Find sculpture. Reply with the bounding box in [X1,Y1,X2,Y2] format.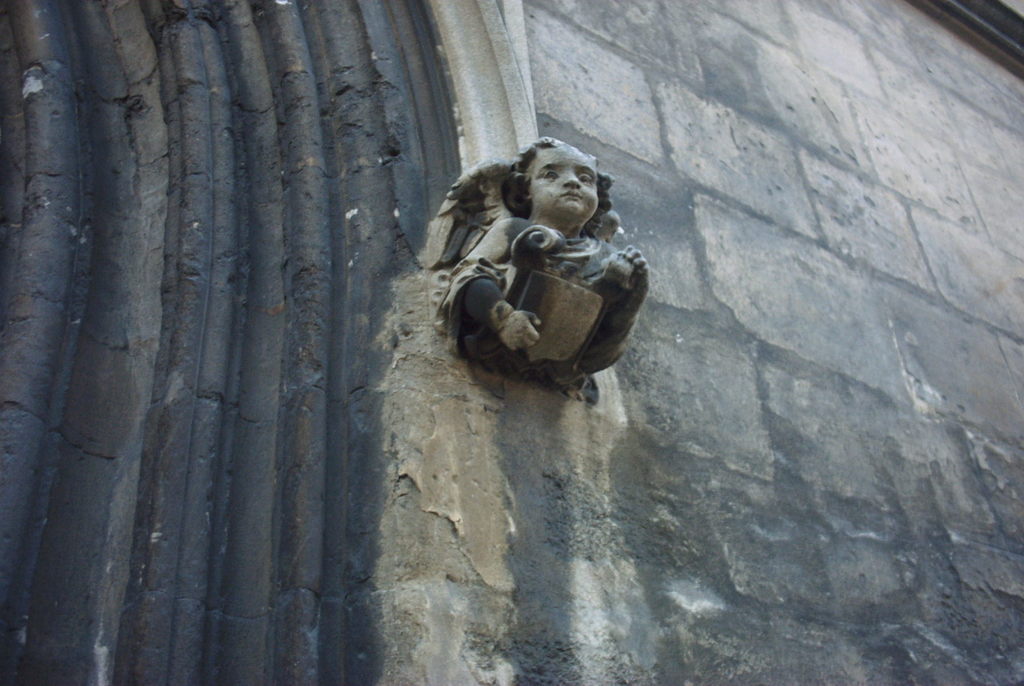
[421,137,661,430].
